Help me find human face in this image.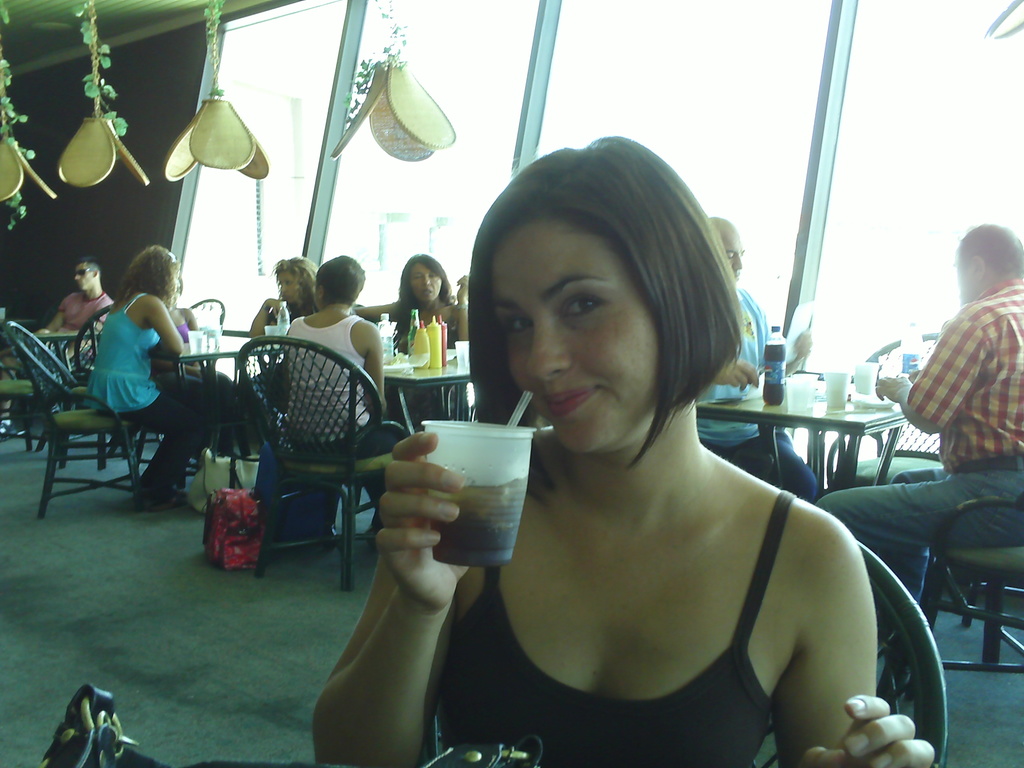
Found it: <box>279,273,311,301</box>.
